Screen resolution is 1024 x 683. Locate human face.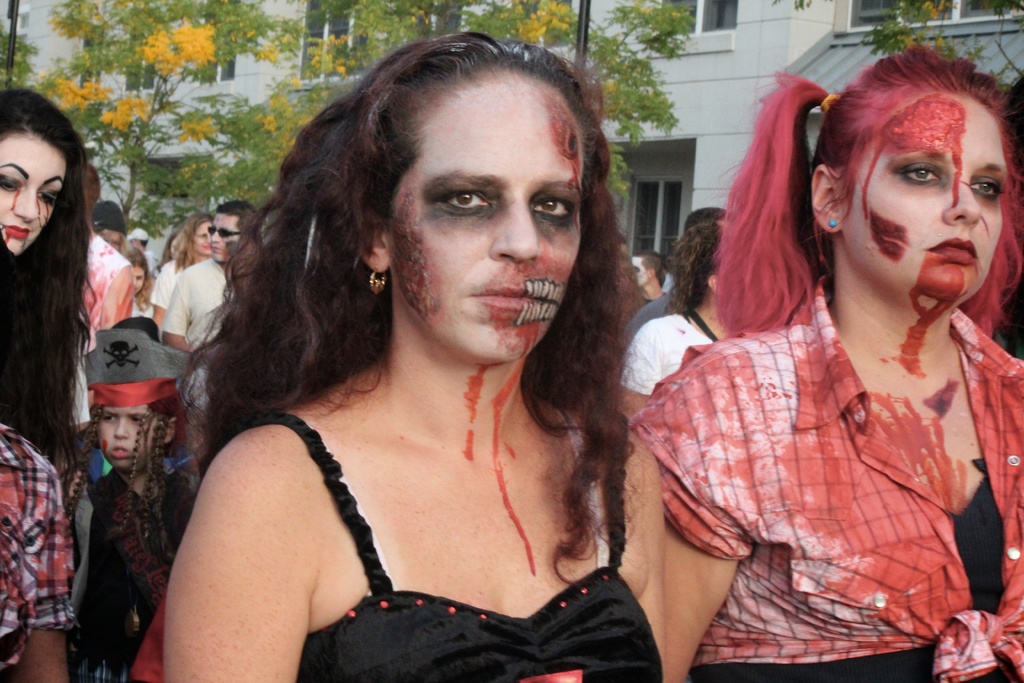
<box>193,222,216,256</box>.
